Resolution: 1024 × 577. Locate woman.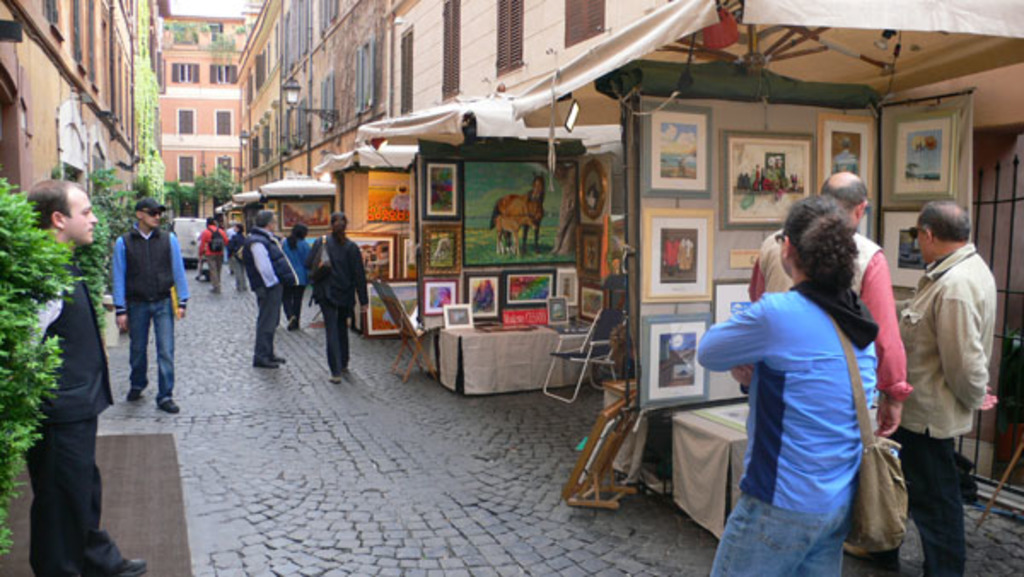
pyautogui.locateOnScreen(712, 171, 910, 575).
